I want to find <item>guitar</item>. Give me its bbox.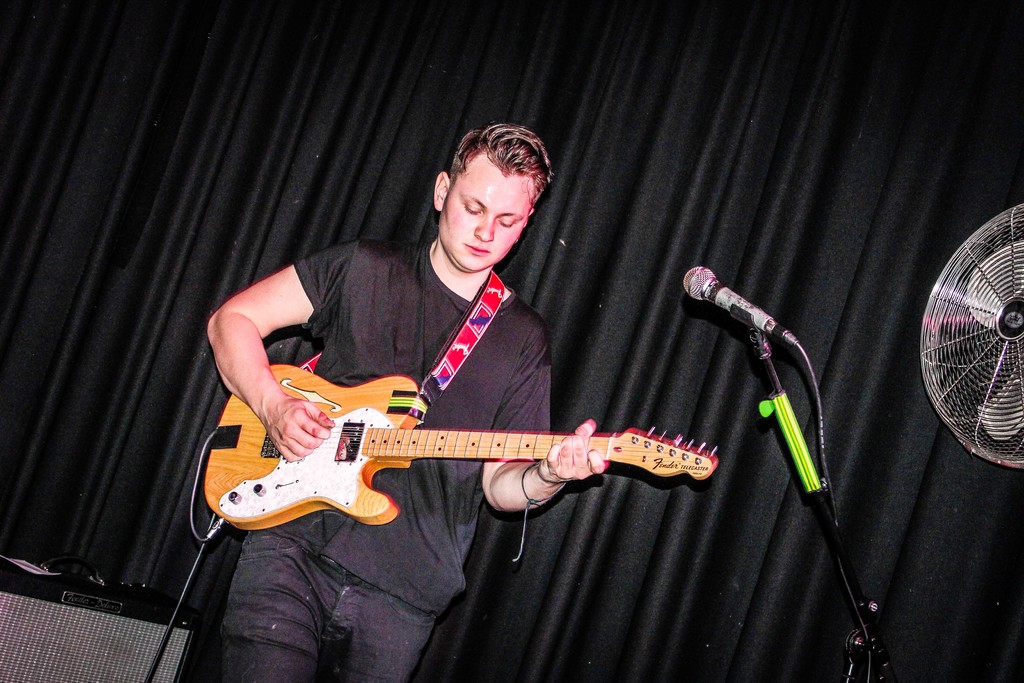
{"x1": 202, "y1": 359, "x2": 723, "y2": 531}.
